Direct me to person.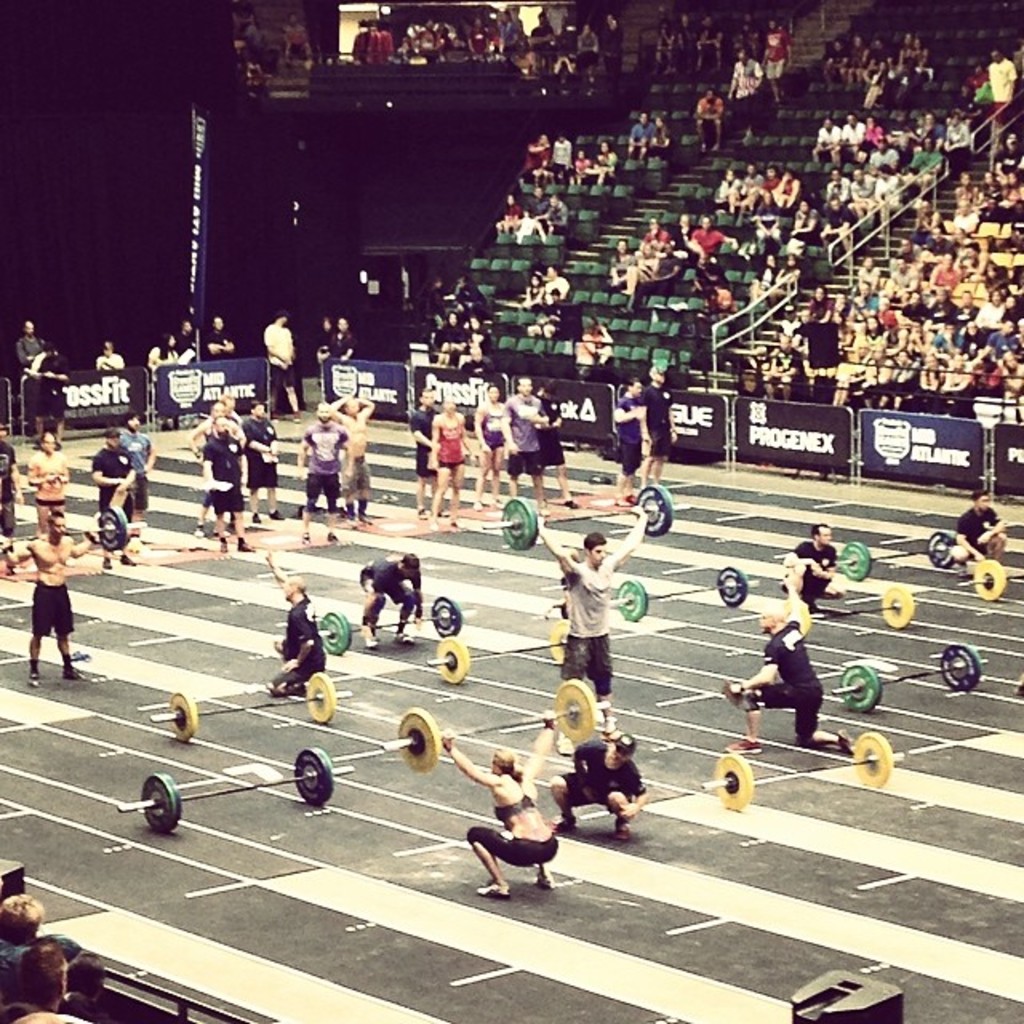
Direction: box(34, 349, 77, 448).
